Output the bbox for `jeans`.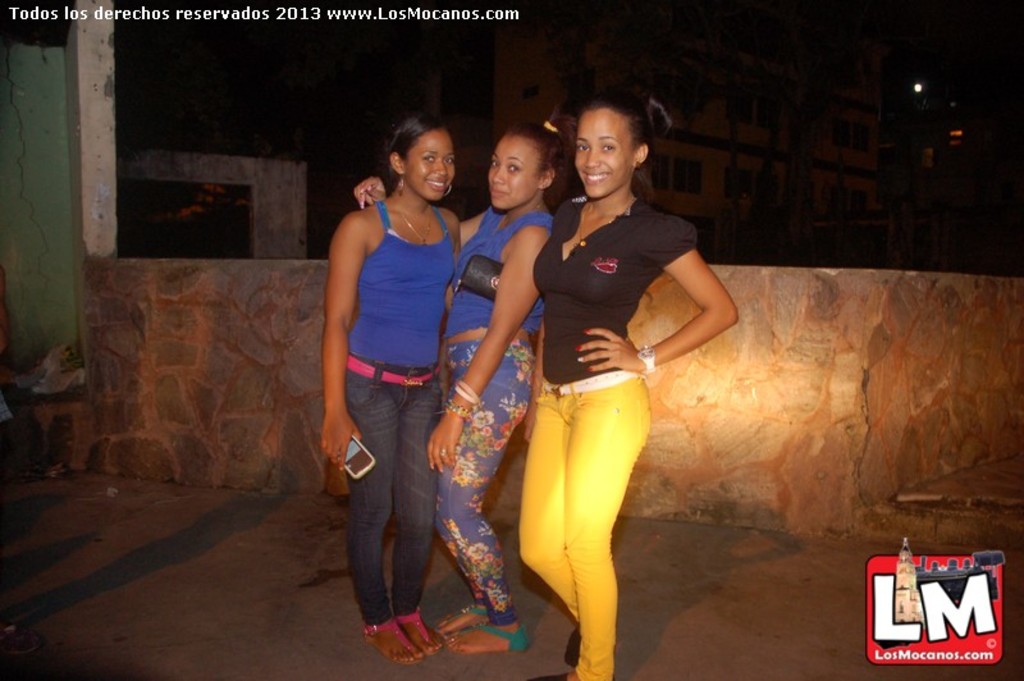
Rect(517, 388, 652, 677).
